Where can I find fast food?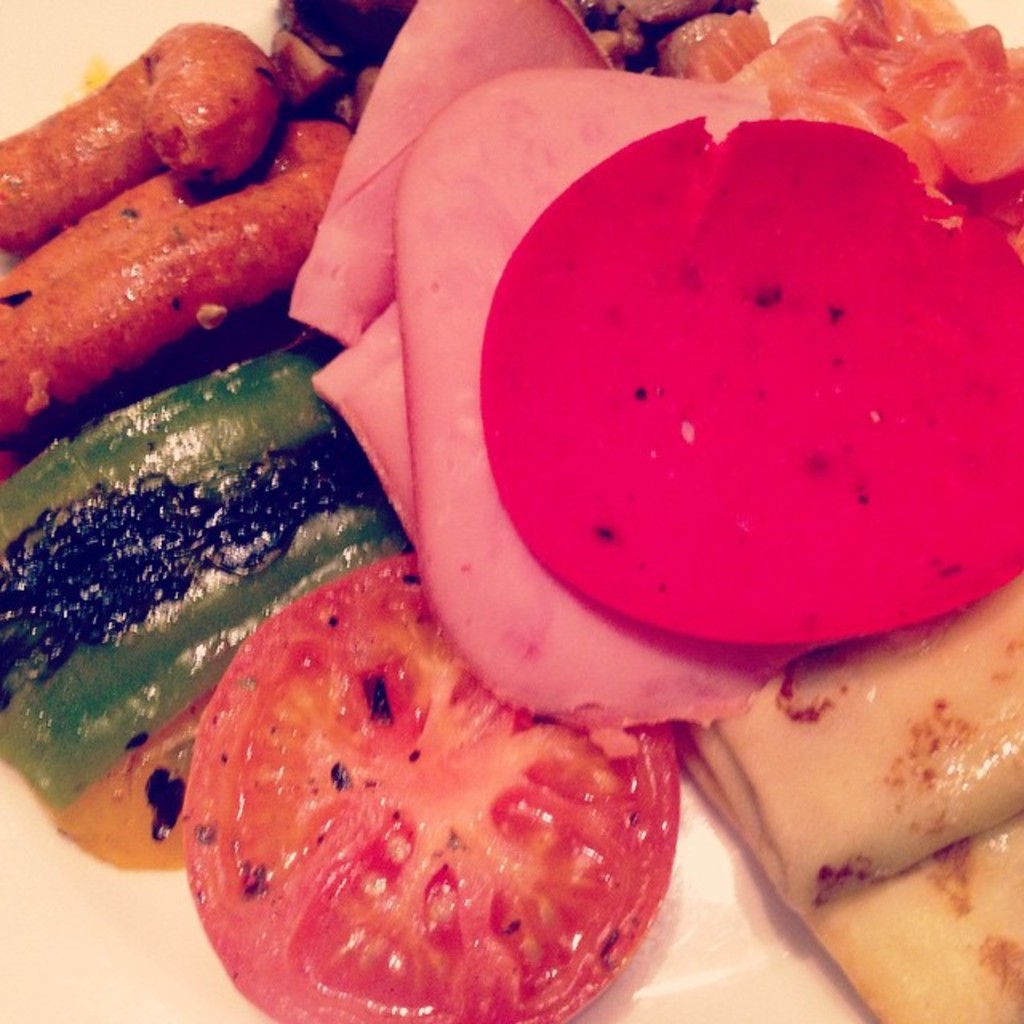
You can find it at Rect(0, 0, 1022, 1022).
